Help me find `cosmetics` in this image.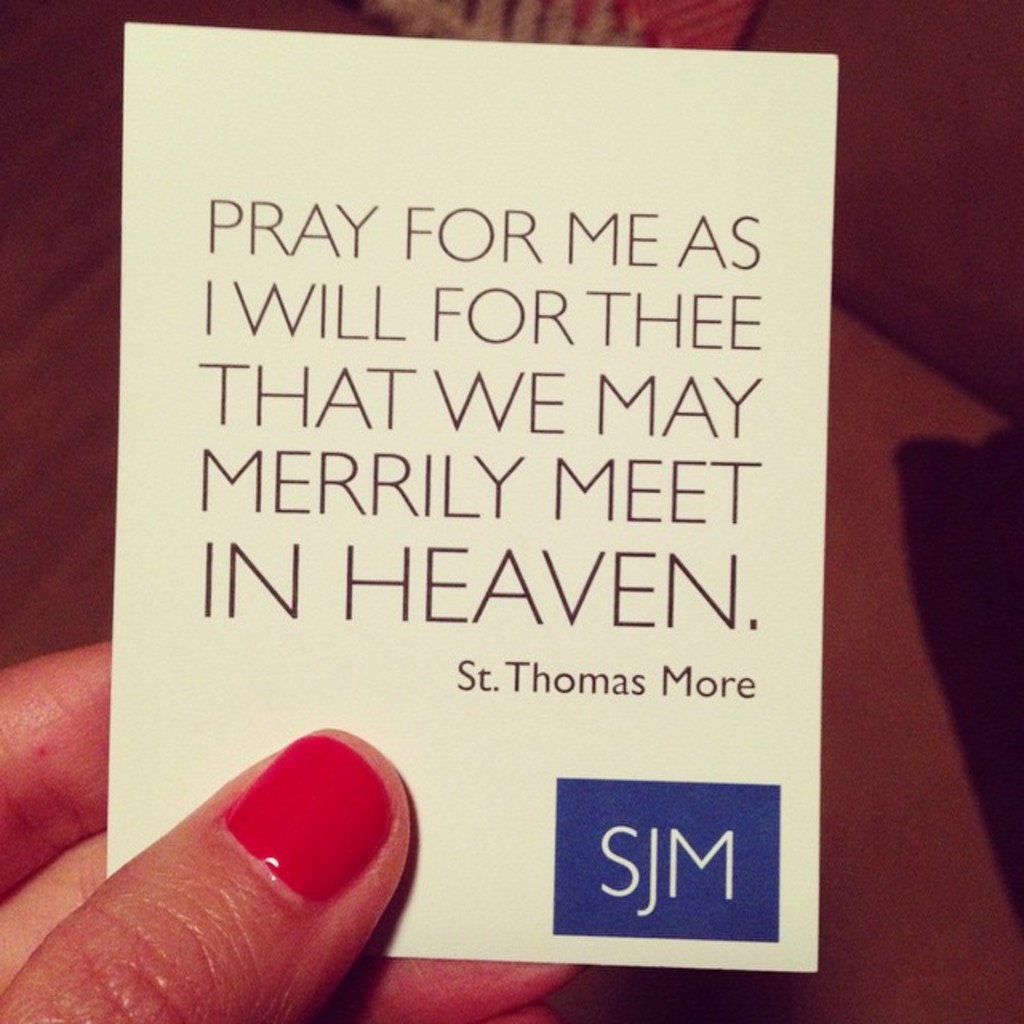
Found it: x1=221 y1=730 x2=402 y2=912.
